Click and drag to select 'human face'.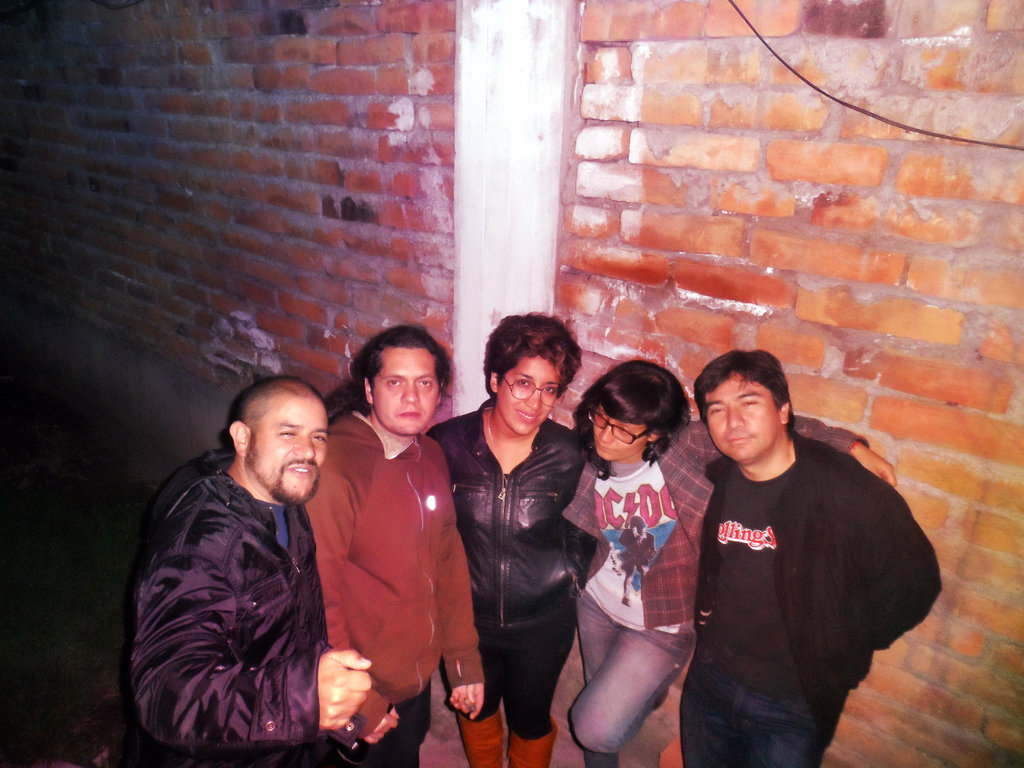
Selection: 243, 396, 332, 502.
